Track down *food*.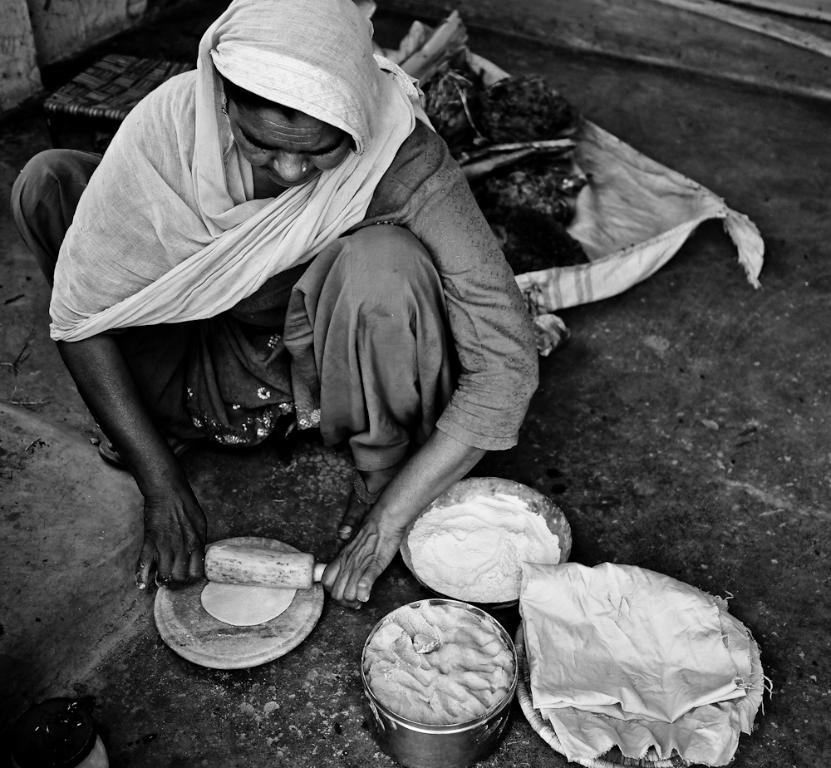
Tracked to (201,588,299,625).
